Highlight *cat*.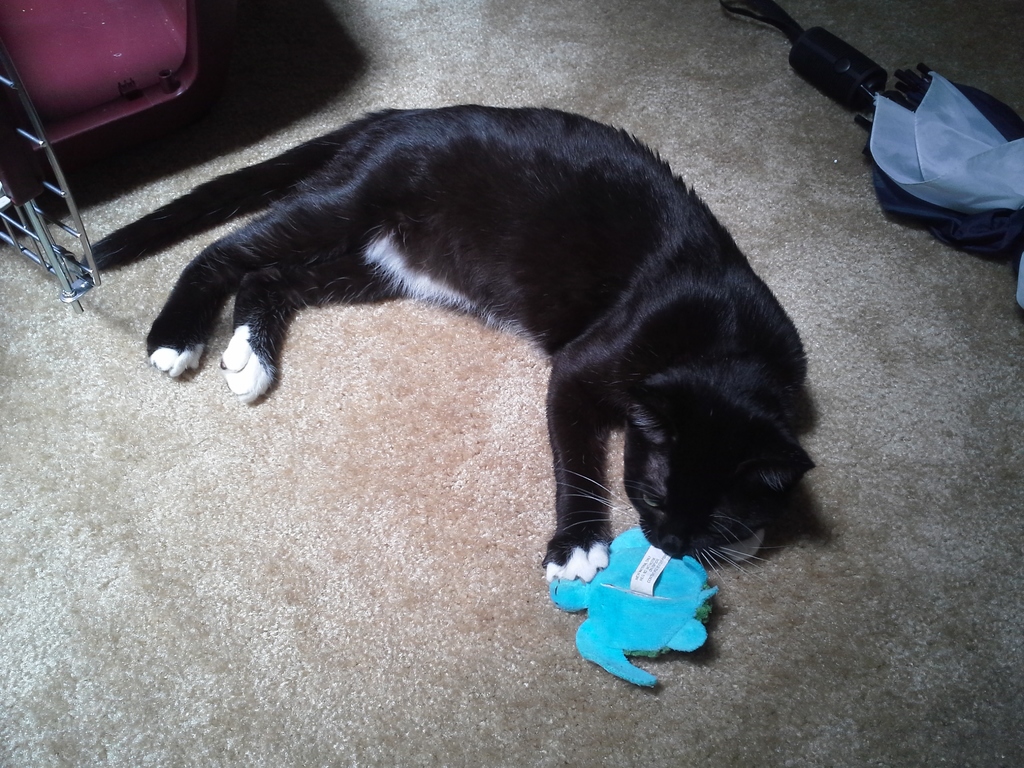
Highlighted region: 83,109,819,586.
